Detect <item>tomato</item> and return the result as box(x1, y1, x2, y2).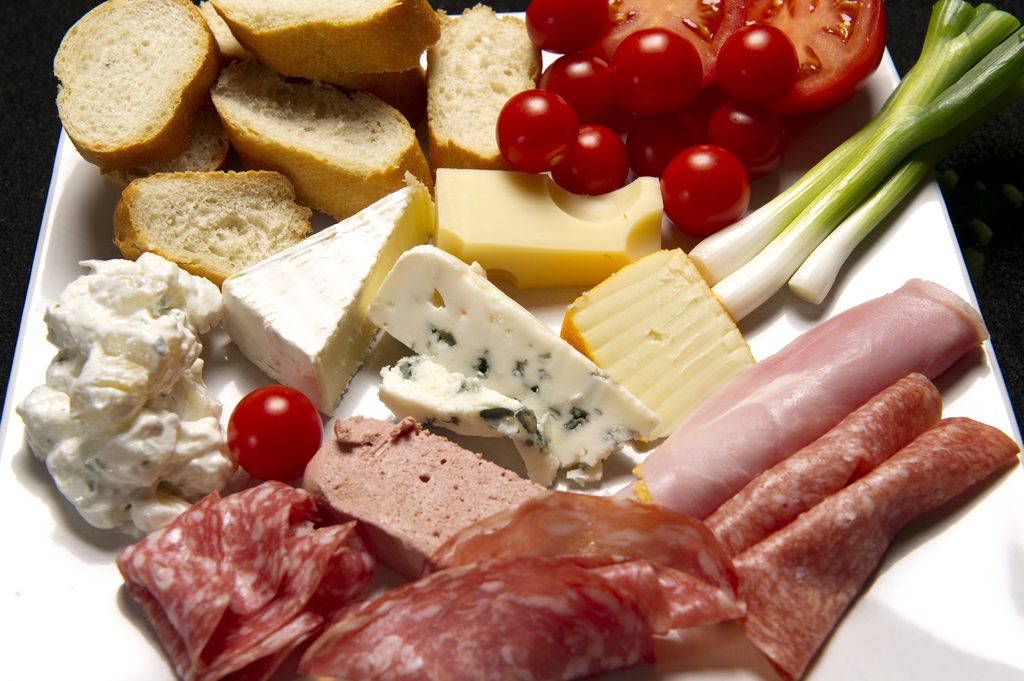
box(609, 30, 707, 116).
